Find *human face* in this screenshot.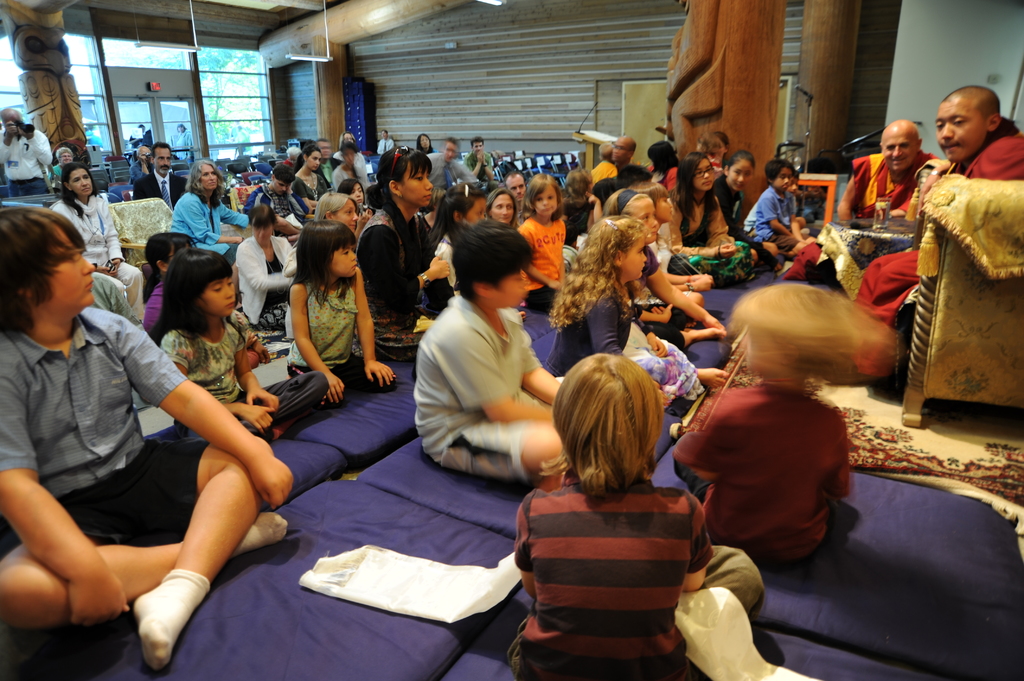
The bounding box for *human face* is select_region(884, 124, 918, 174).
